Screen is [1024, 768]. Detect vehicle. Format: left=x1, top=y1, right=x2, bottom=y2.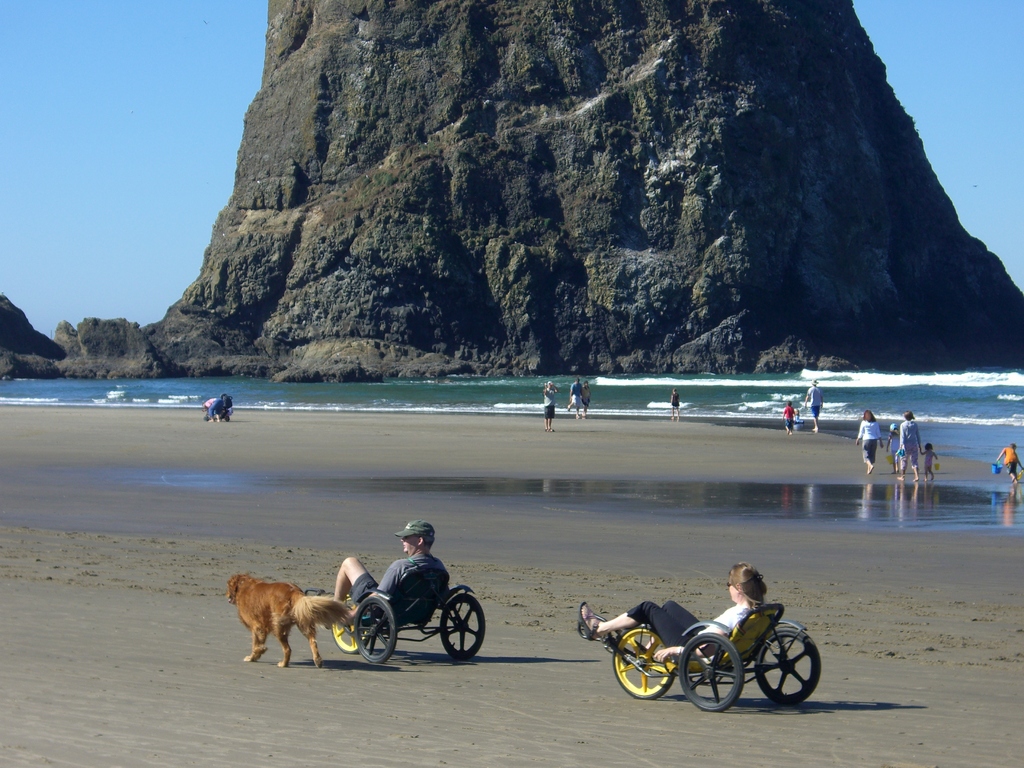
left=333, top=584, right=492, bottom=662.
